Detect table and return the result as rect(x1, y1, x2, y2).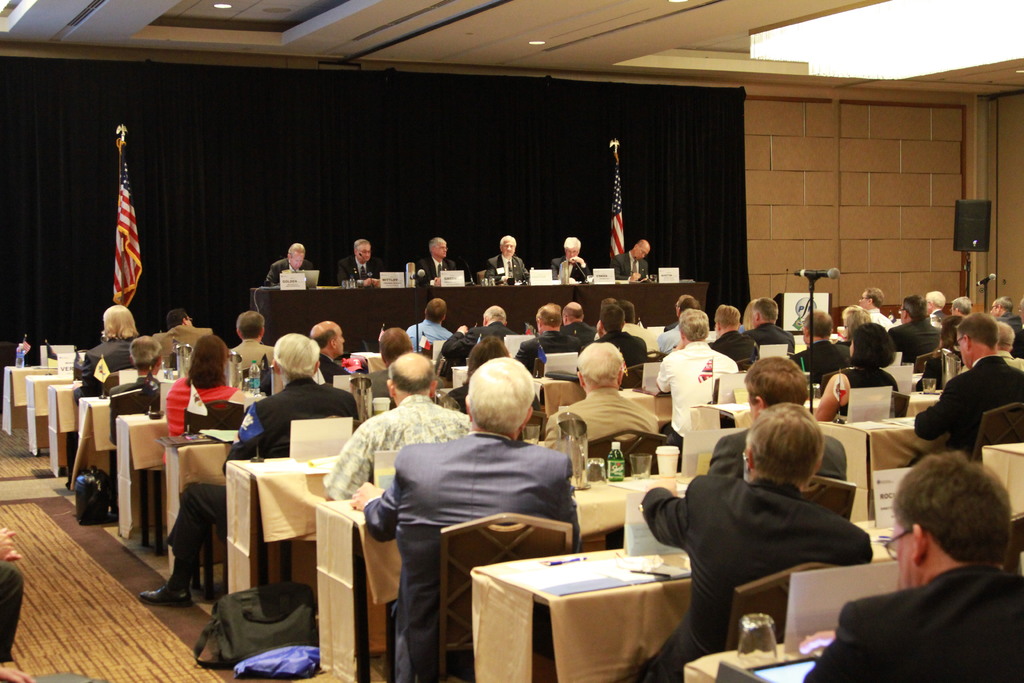
rect(316, 470, 684, 682).
